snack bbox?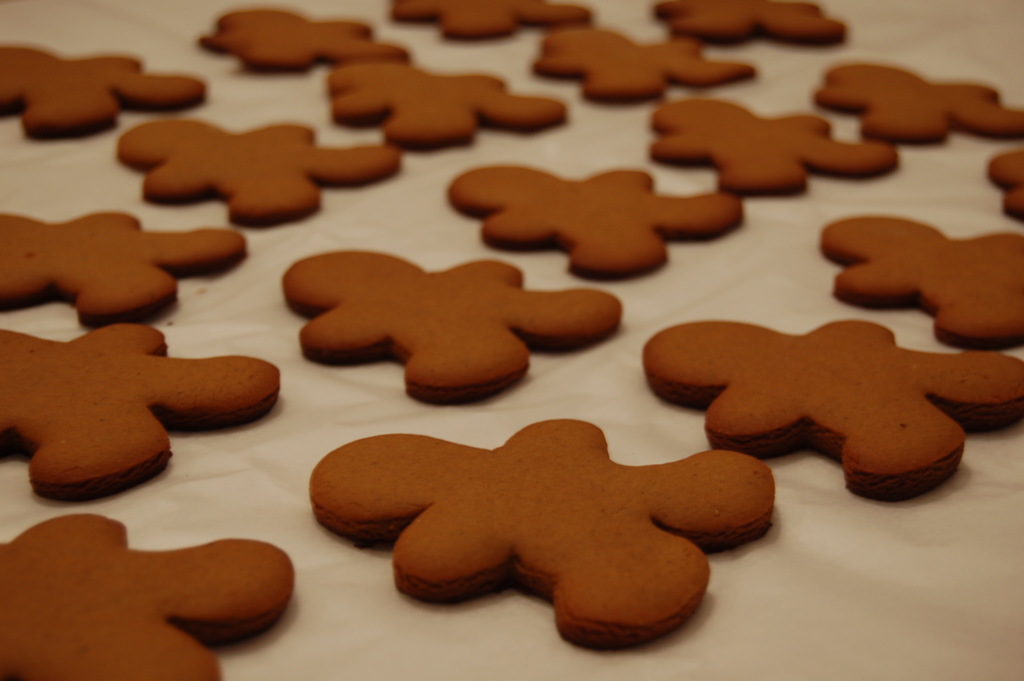
(988, 149, 1022, 224)
